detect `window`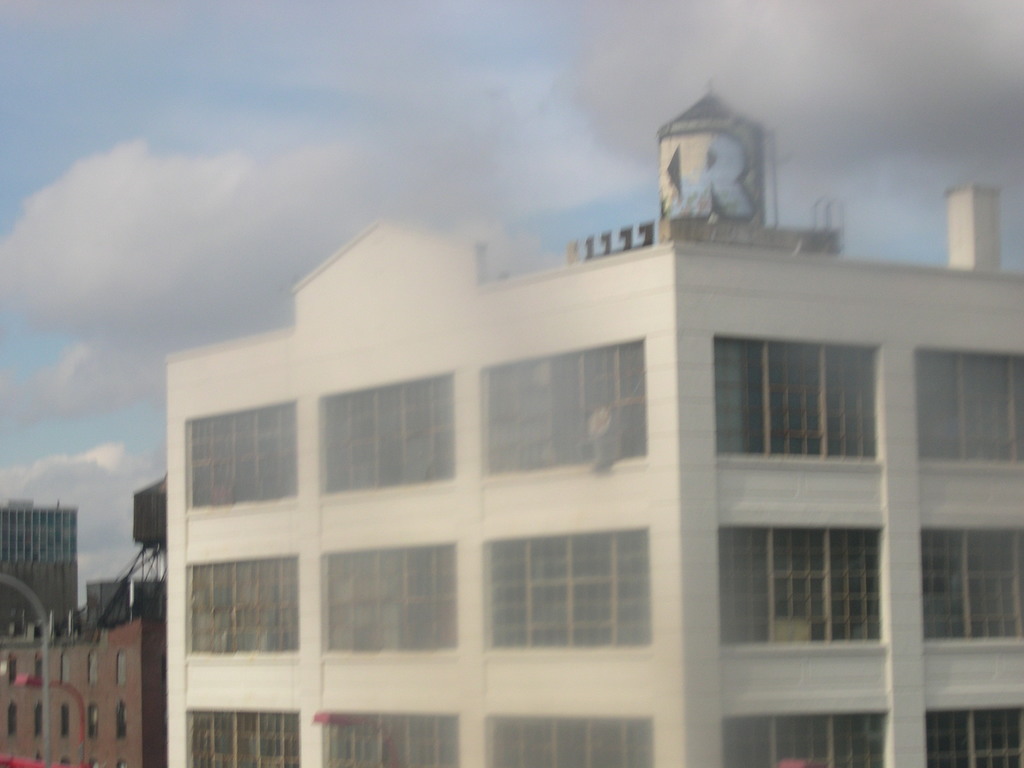
region(314, 373, 456, 494)
